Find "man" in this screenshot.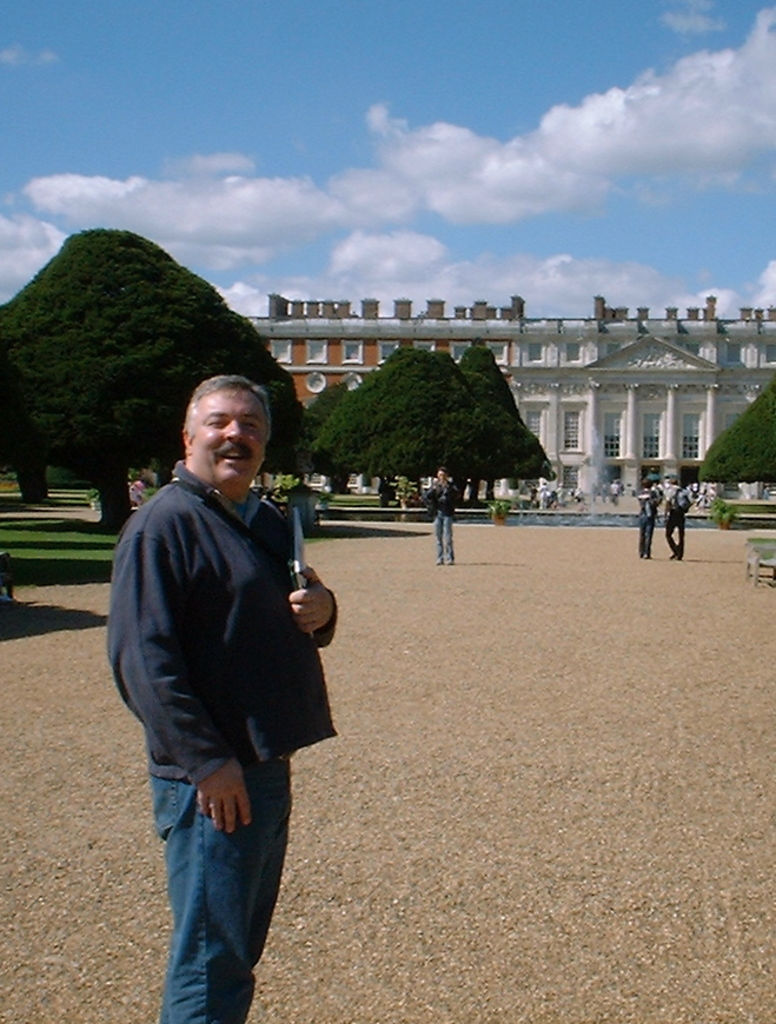
The bounding box for "man" is <bbox>114, 330, 357, 973</bbox>.
